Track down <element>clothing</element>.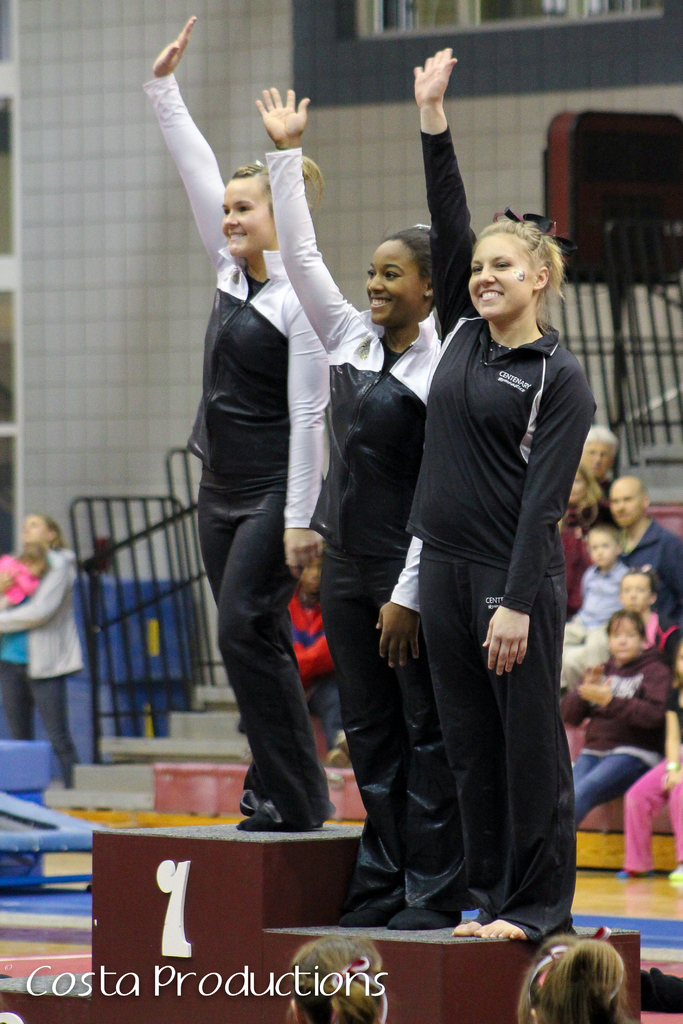
Tracked to 262, 144, 468, 910.
